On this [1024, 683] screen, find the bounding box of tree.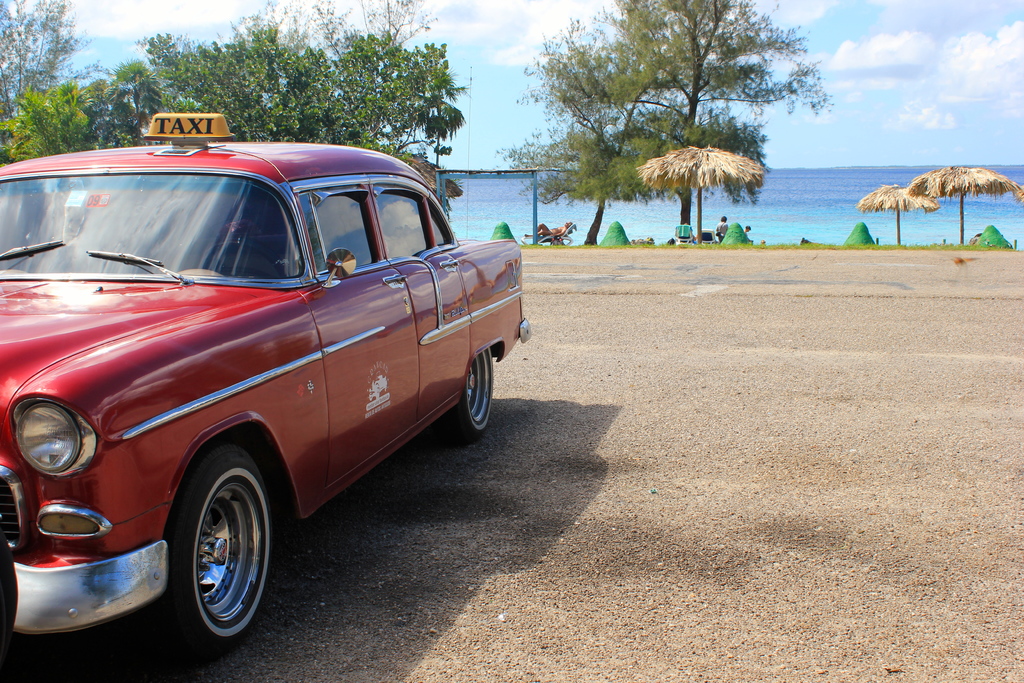
Bounding box: [left=0, top=0, right=82, bottom=140].
